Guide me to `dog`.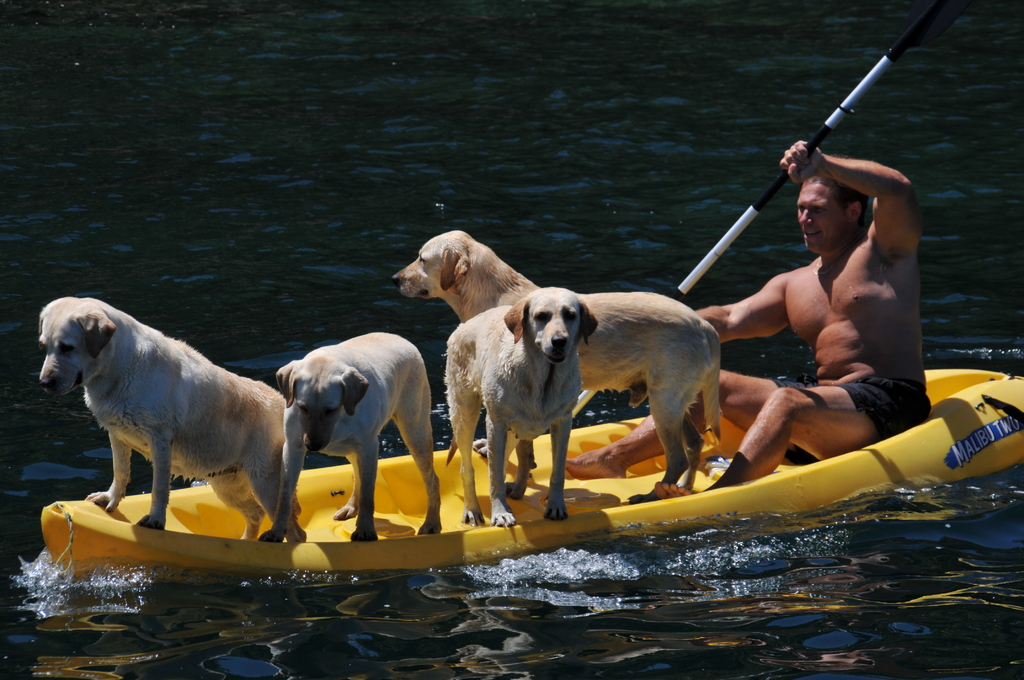
Guidance: box=[33, 298, 314, 545].
